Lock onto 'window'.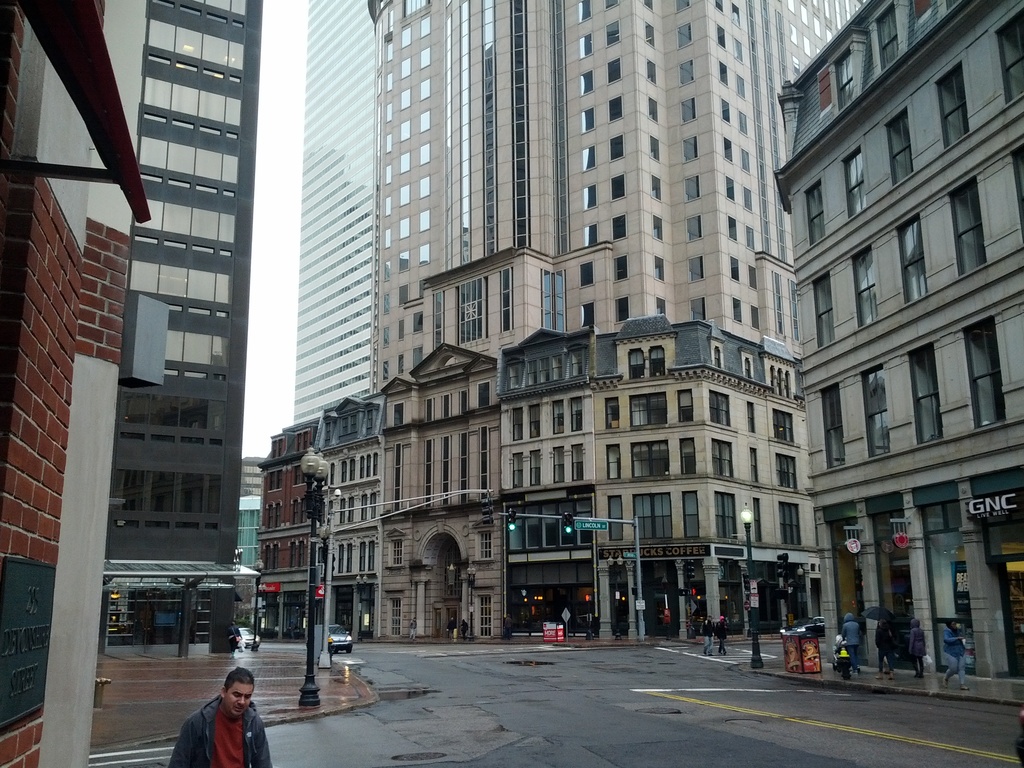
Locked: 646/100/659/122.
